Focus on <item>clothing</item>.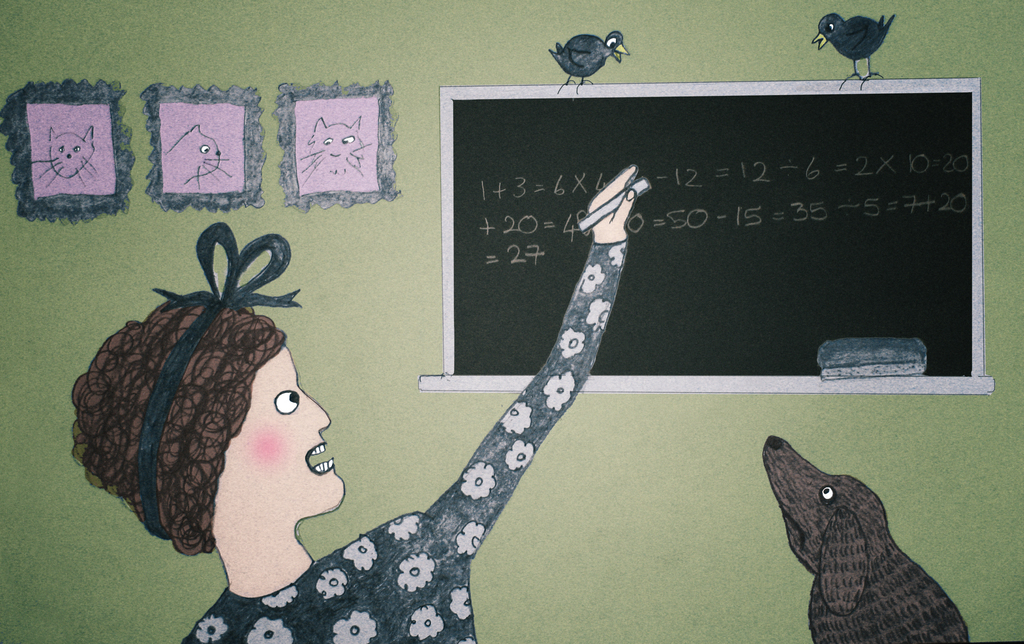
Focused at [x1=259, y1=283, x2=631, y2=629].
